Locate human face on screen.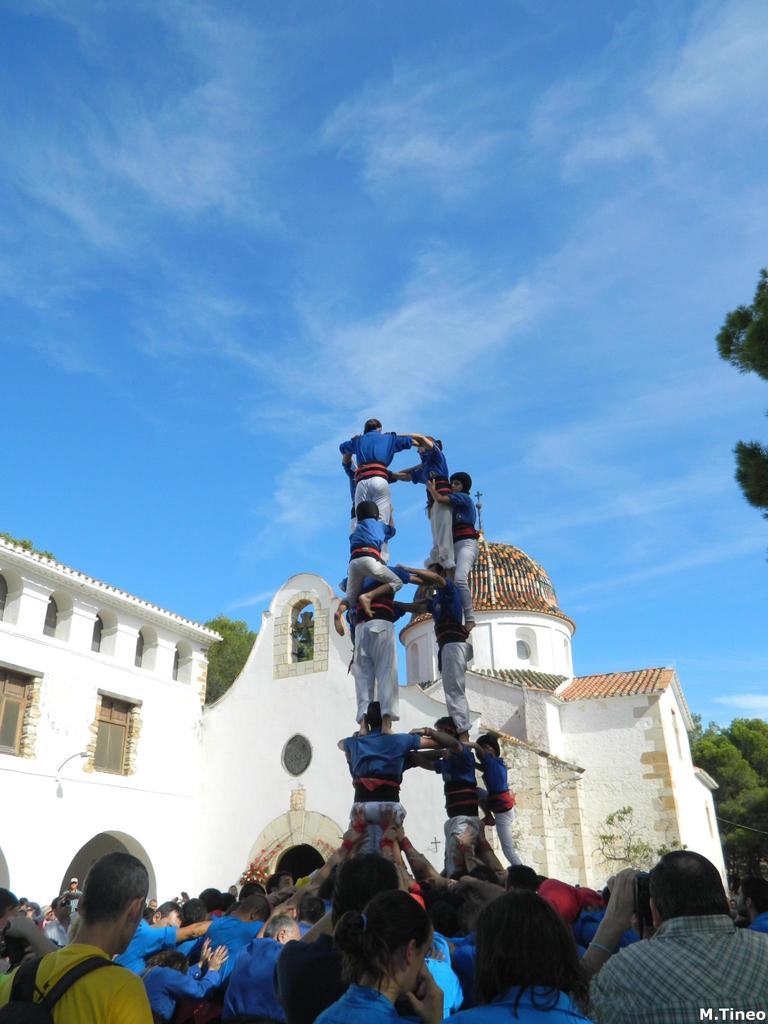
On screen at 58,895,76,918.
